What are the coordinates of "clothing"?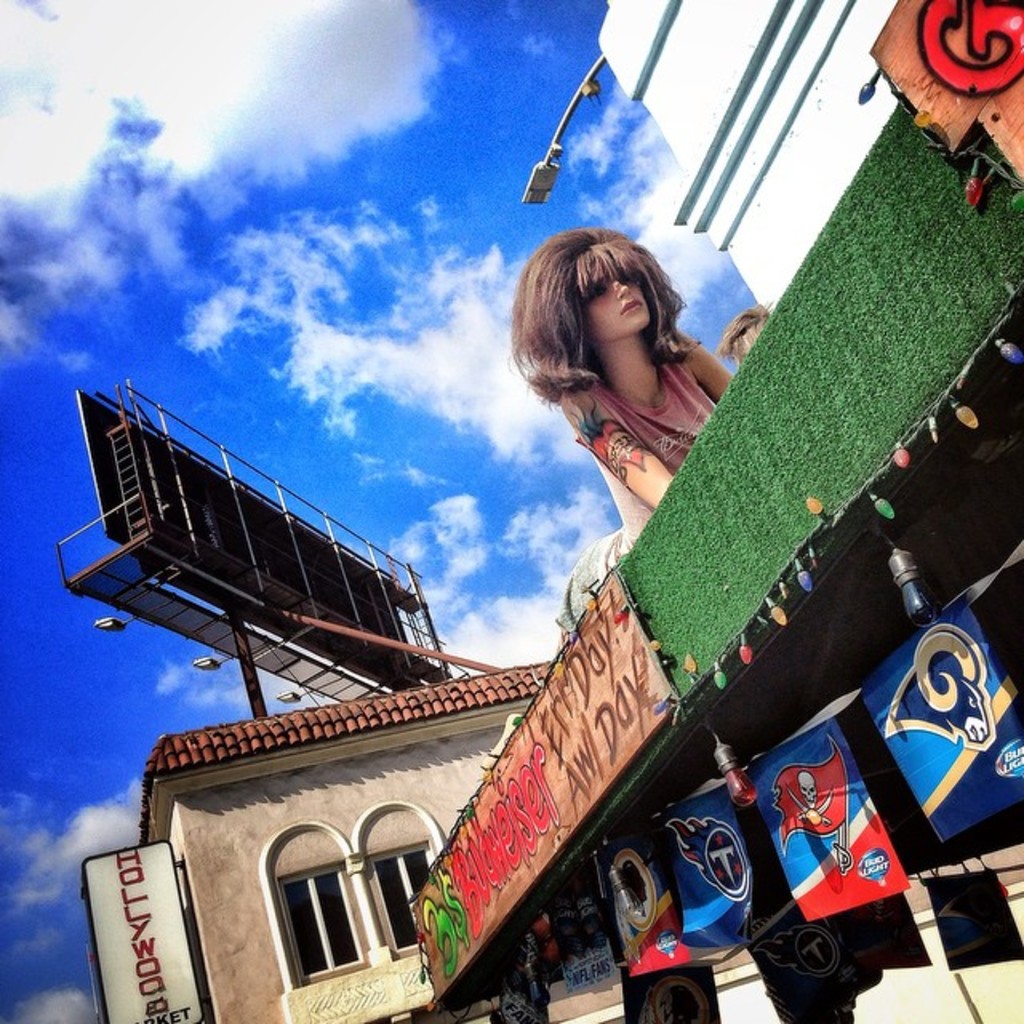
<bbox>562, 341, 723, 646</bbox>.
